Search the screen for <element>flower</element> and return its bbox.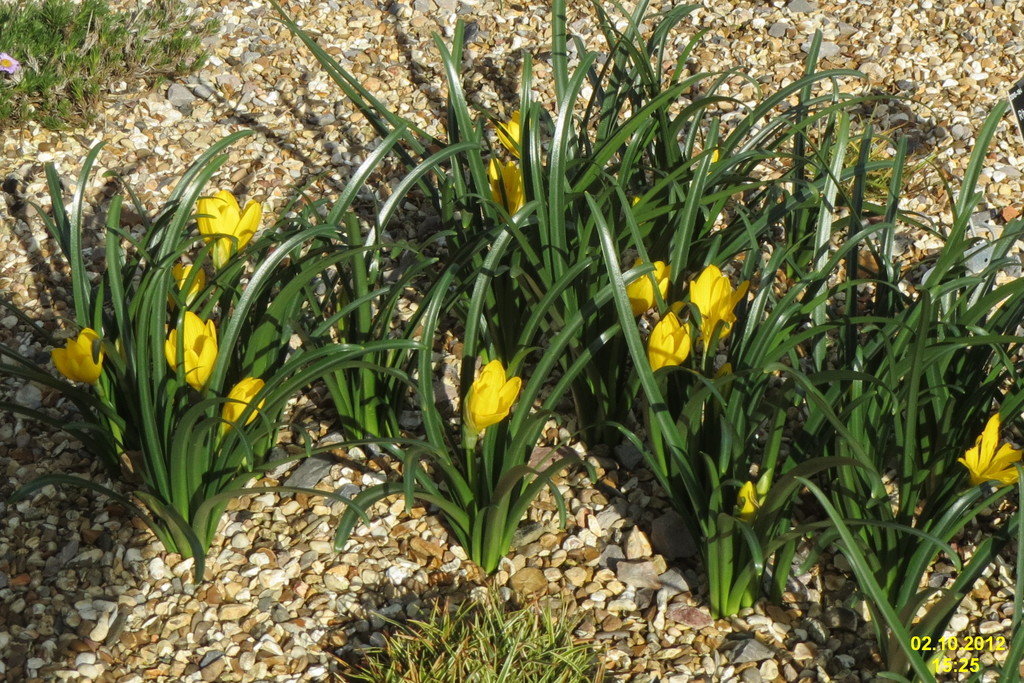
Found: bbox(954, 411, 1023, 488).
